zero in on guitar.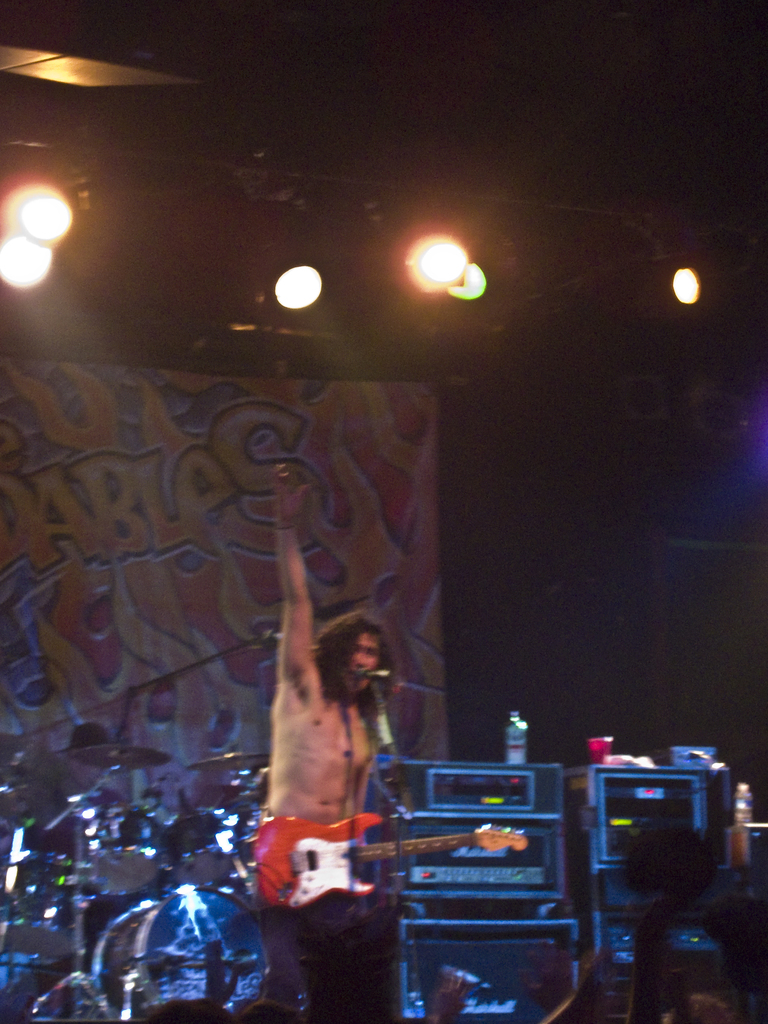
Zeroed in: BBox(249, 806, 529, 913).
